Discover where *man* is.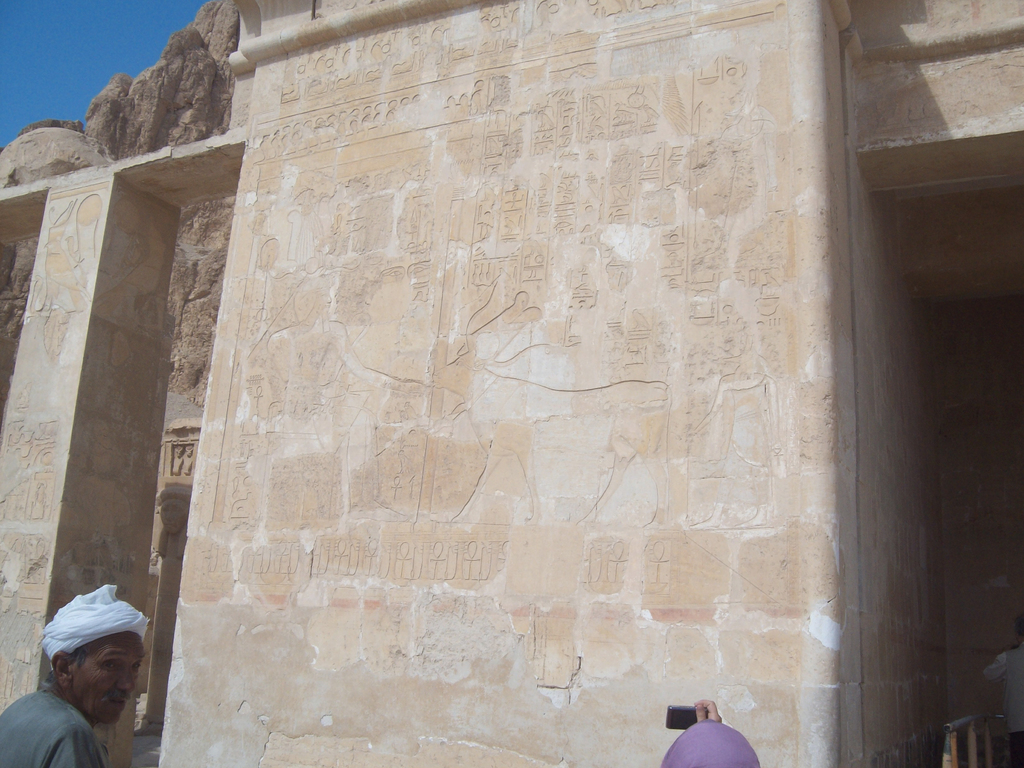
Discovered at left=6, top=611, right=161, bottom=767.
